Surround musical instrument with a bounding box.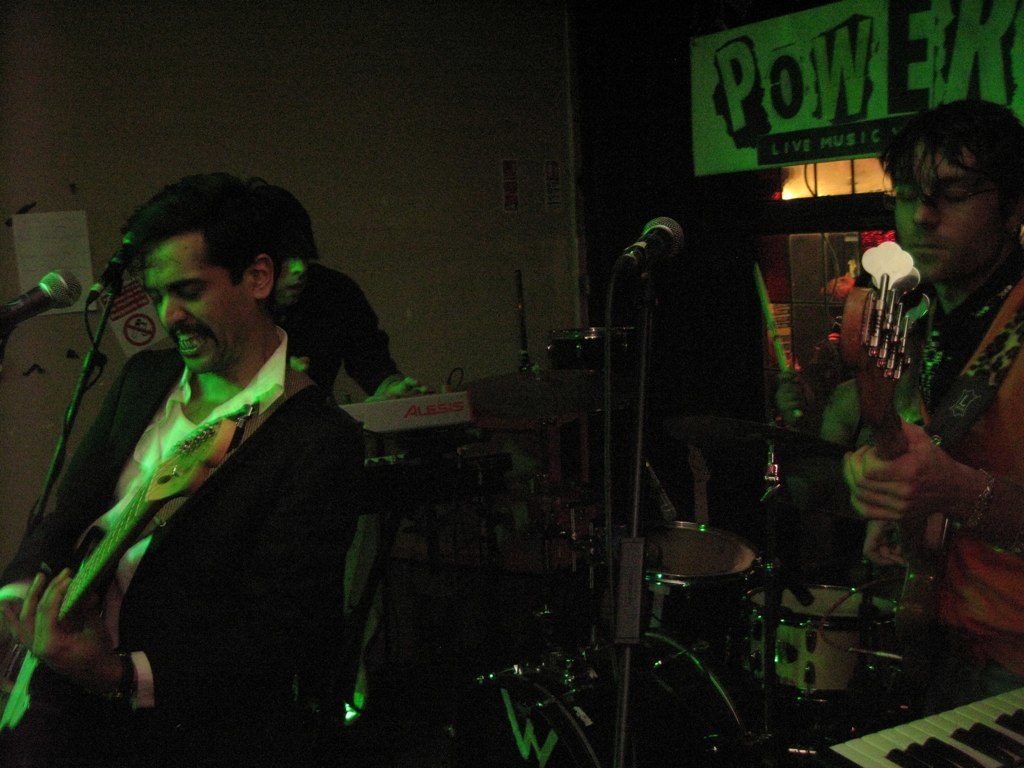
838,233,969,668.
